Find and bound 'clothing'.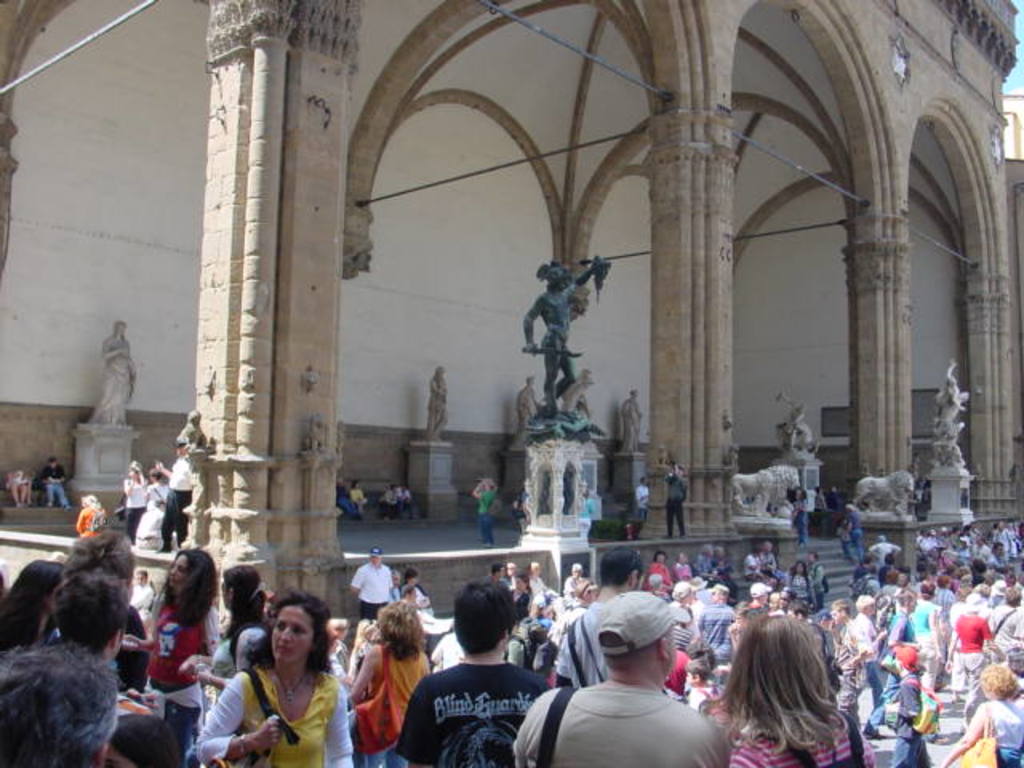
Bound: (982,688,1022,766).
